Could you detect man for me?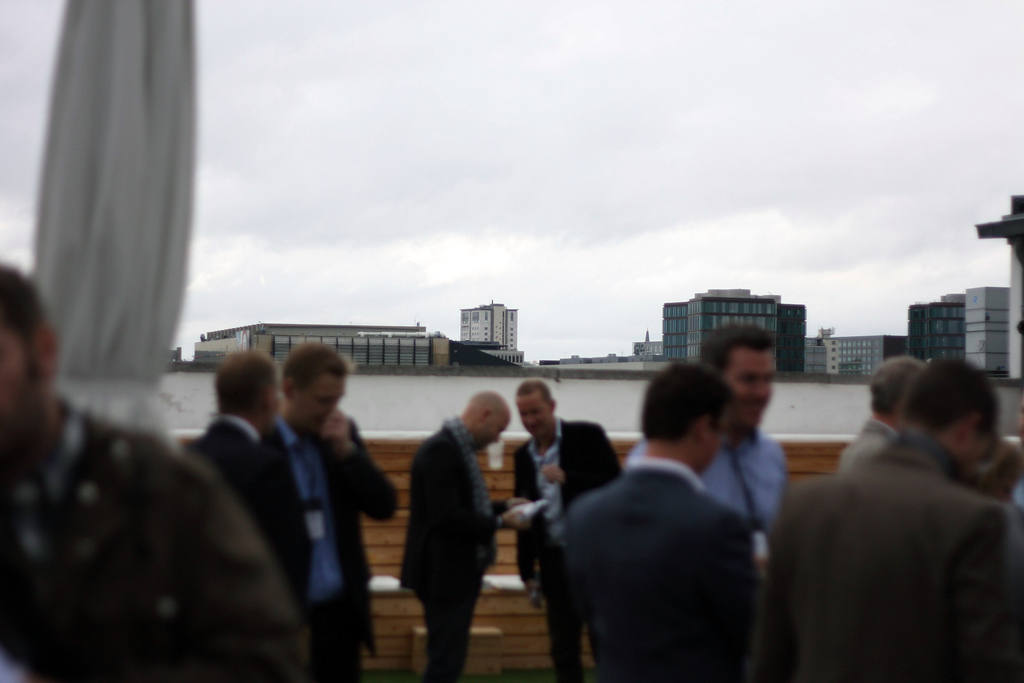
Detection result: box(0, 258, 318, 682).
